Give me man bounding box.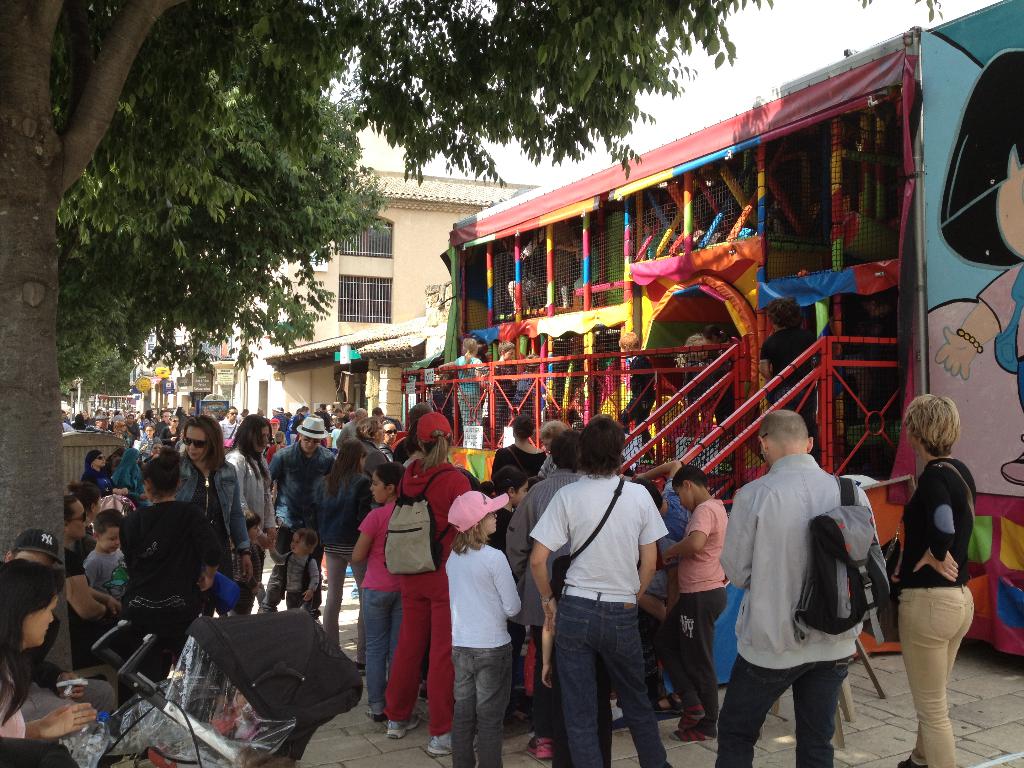
<box>263,414,337,614</box>.
